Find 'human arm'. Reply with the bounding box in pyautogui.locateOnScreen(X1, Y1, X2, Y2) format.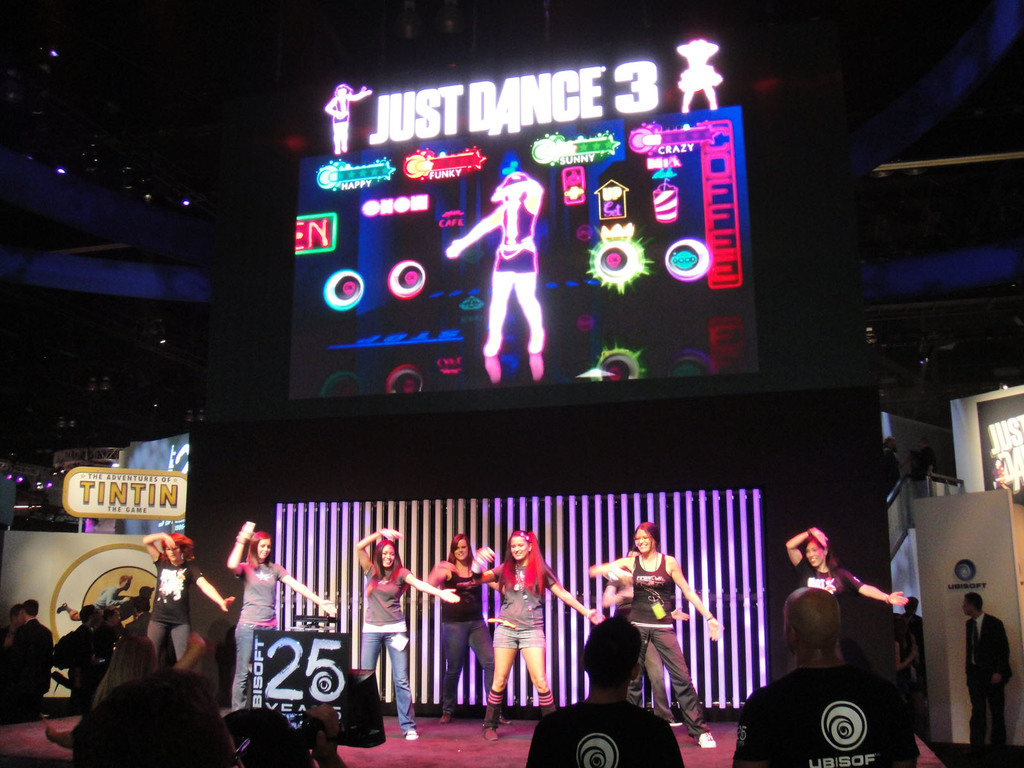
pyautogui.locateOnScreen(308, 701, 342, 767).
